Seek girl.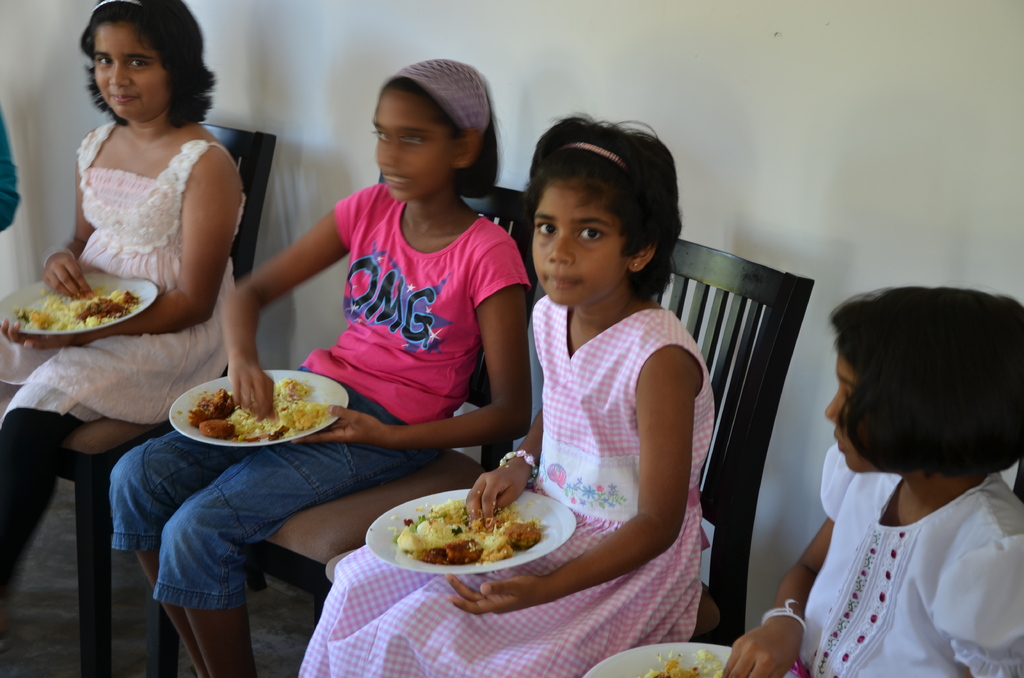
x1=113, y1=61, x2=534, y2=677.
